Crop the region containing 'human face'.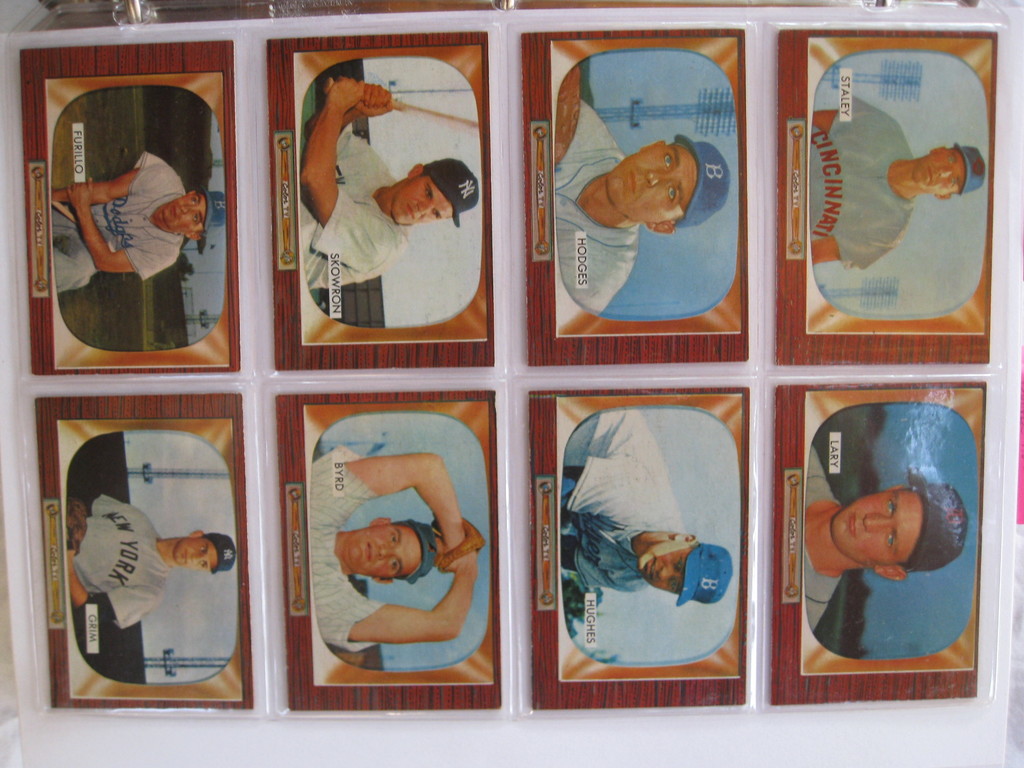
Crop region: {"x1": 350, "y1": 524, "x2": 422, "y2": 582}.
